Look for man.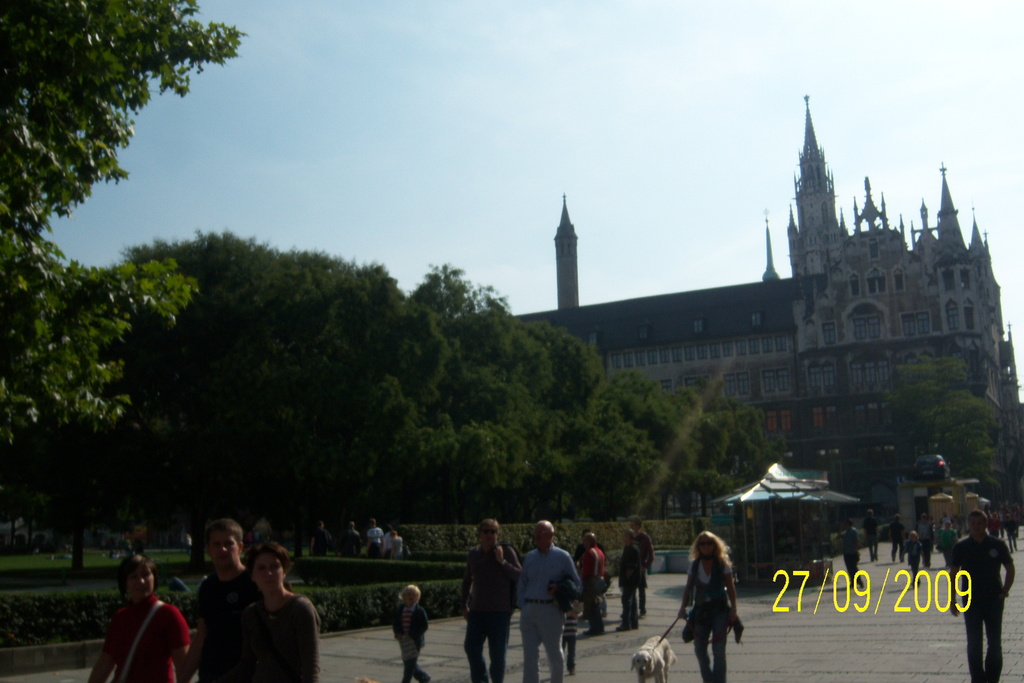
Found: l=511, t=514, r=582, b=682.
